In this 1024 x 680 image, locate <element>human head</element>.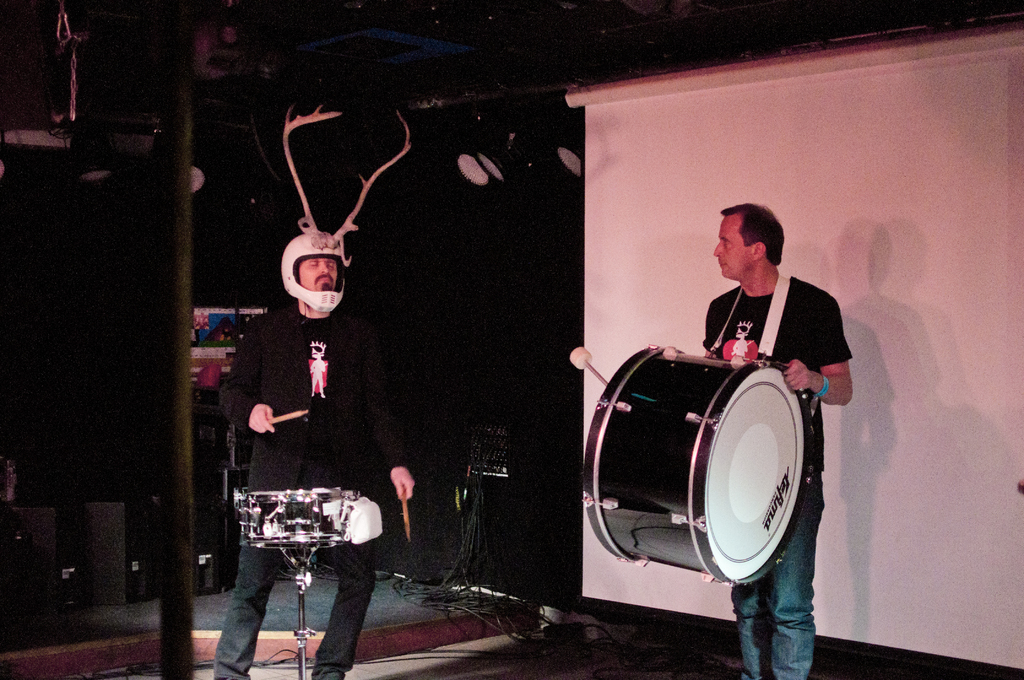
Bounding box: 712 204 788 282.
